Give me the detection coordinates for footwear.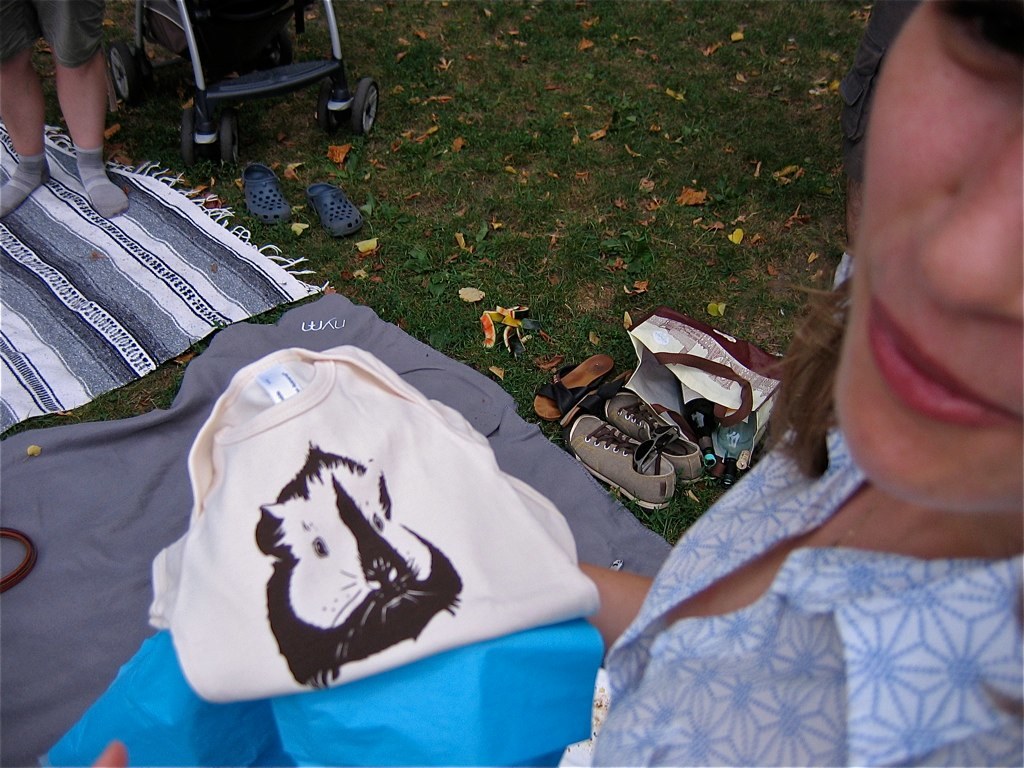
<region>244, 162, 291, 226</region>.
